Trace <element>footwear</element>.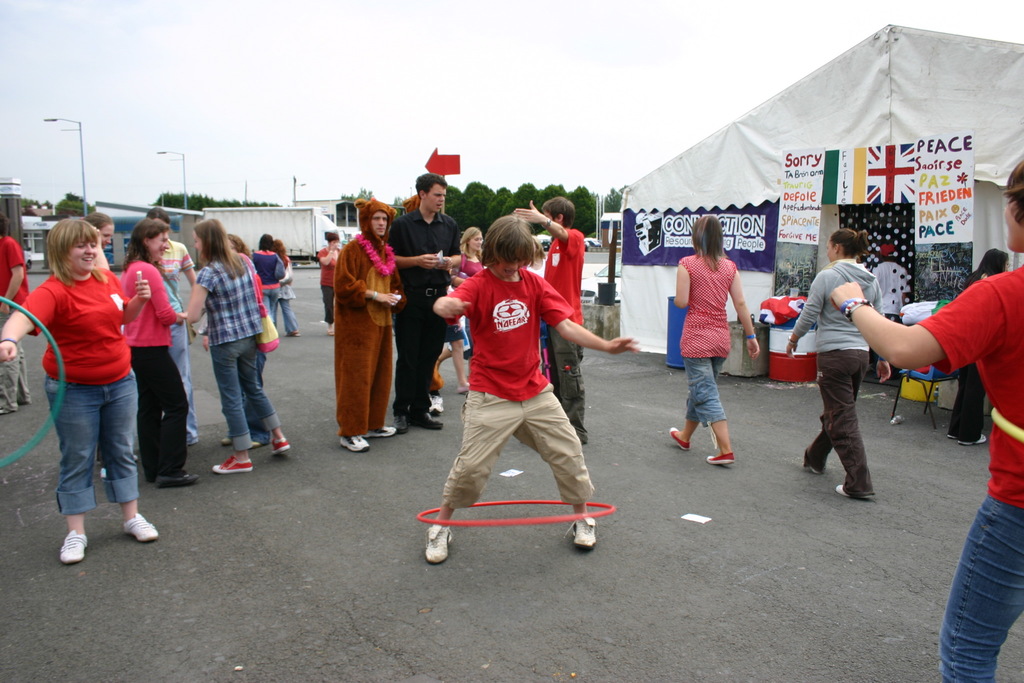
Traced to (x1=704, y1=454, x2=734, y2=466).
